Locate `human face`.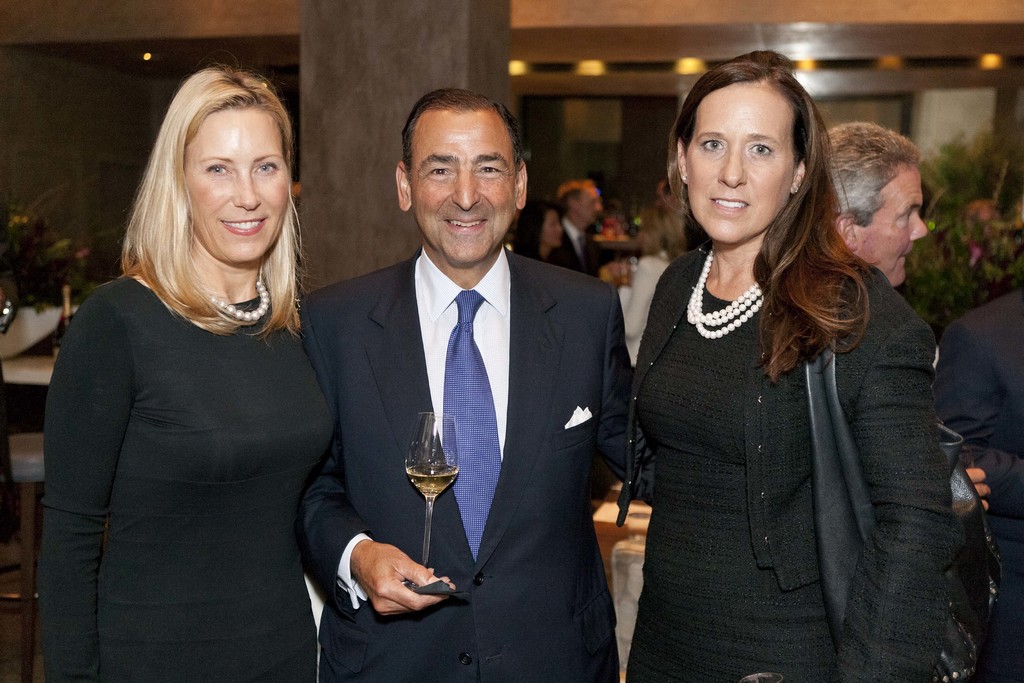
Bounding box: [183, 110, 292, 261].
